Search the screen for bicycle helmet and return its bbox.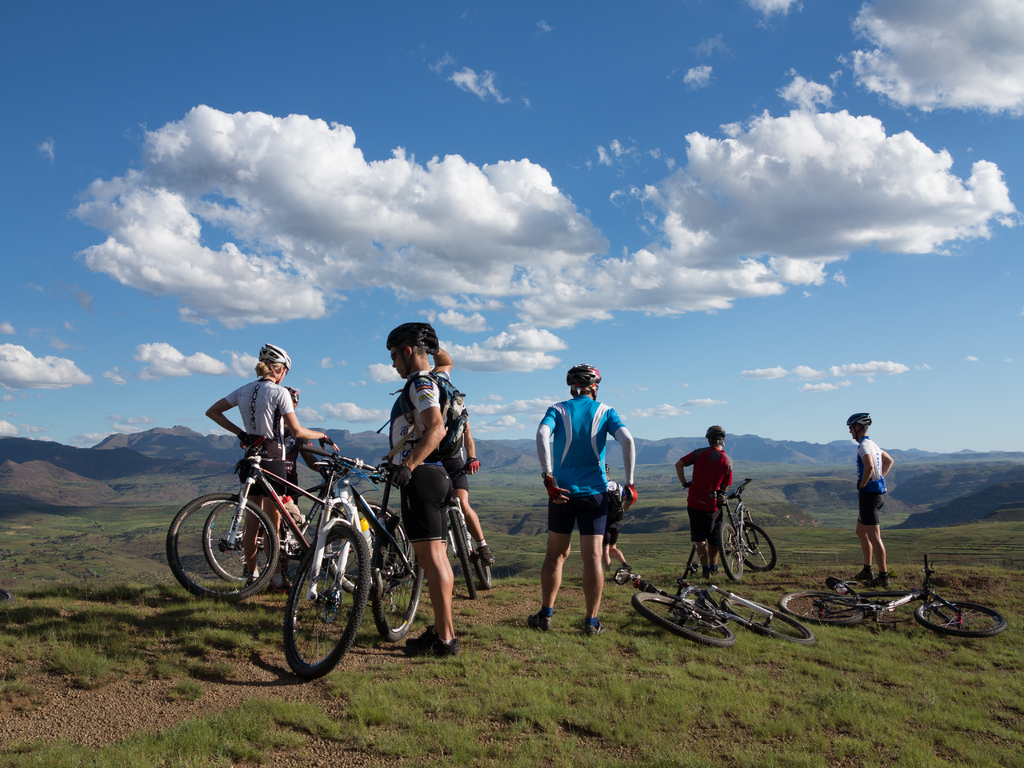
Found: <box>388,318,440,358</box>.
